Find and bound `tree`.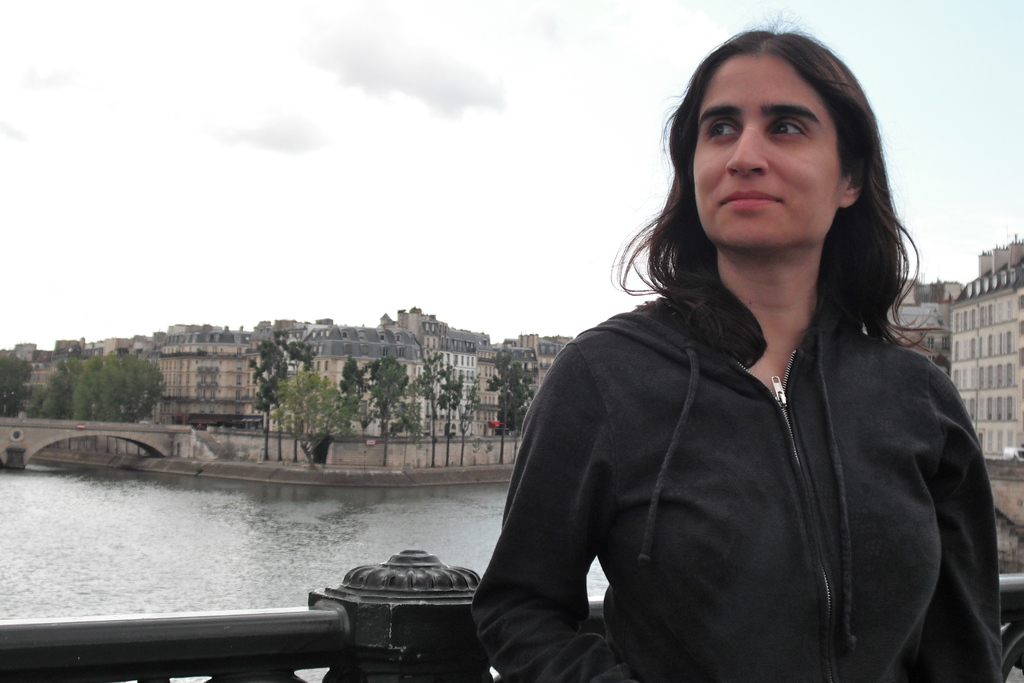
Bound: pyautogui.locateOnScreen(0, 344, 39, 422).
